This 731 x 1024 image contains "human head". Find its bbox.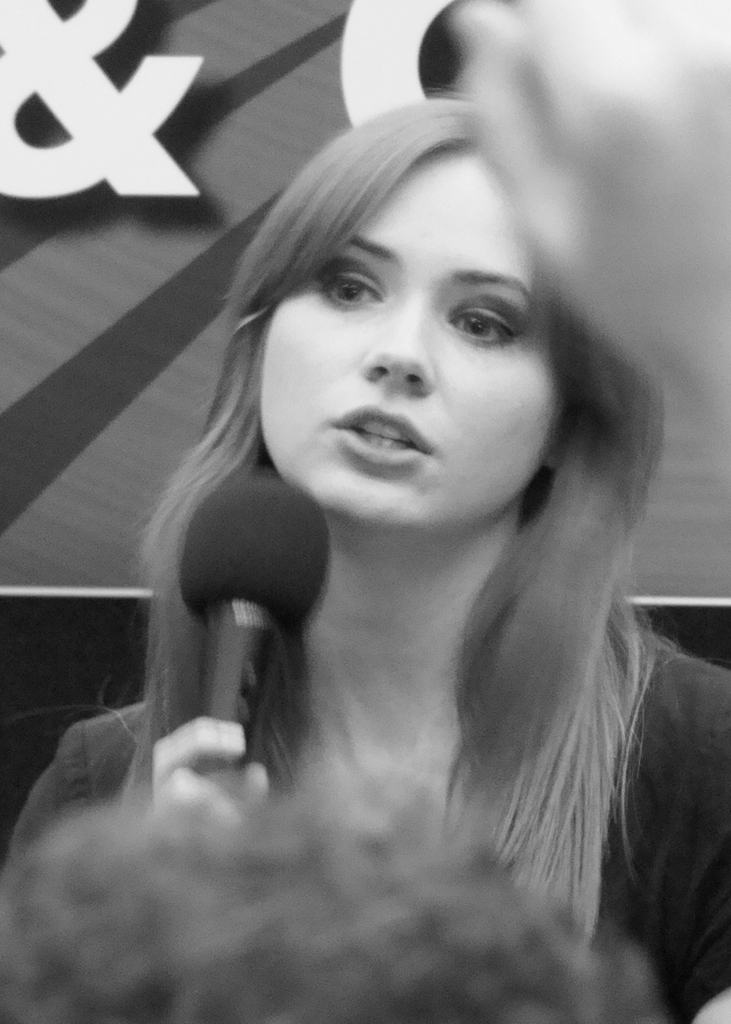
[223, 68, 620, 556].
